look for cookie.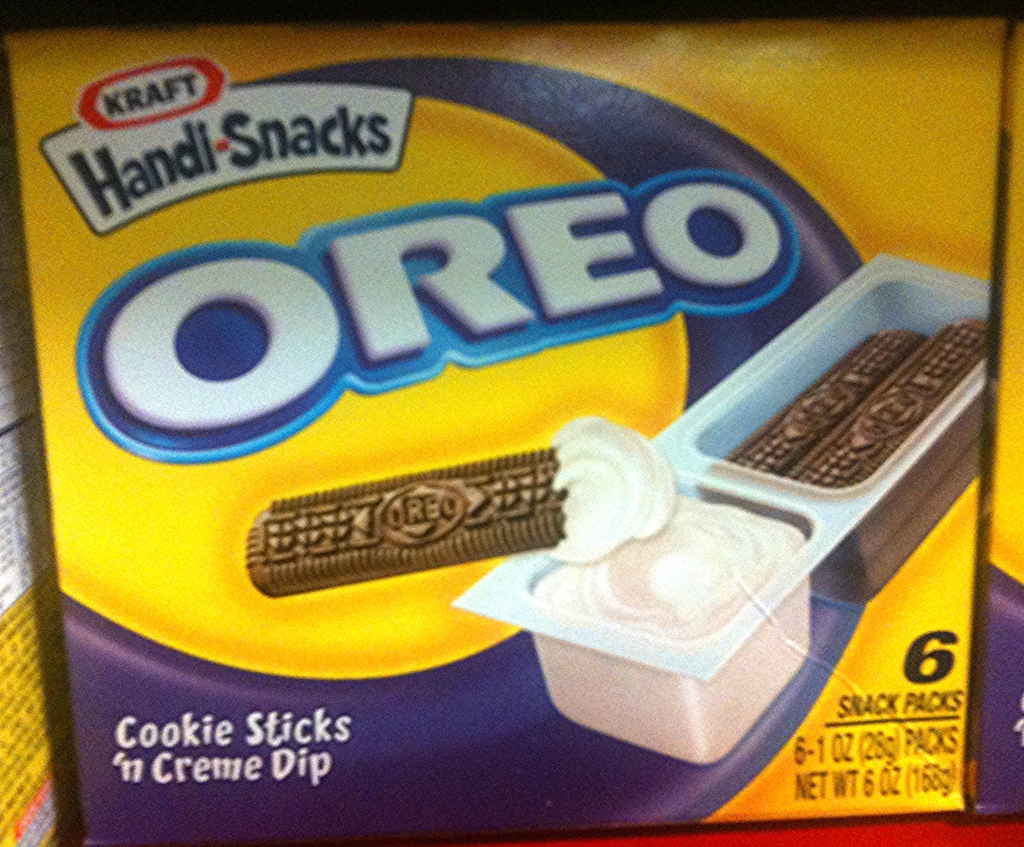
Found: [239, 449, 570, 600].
